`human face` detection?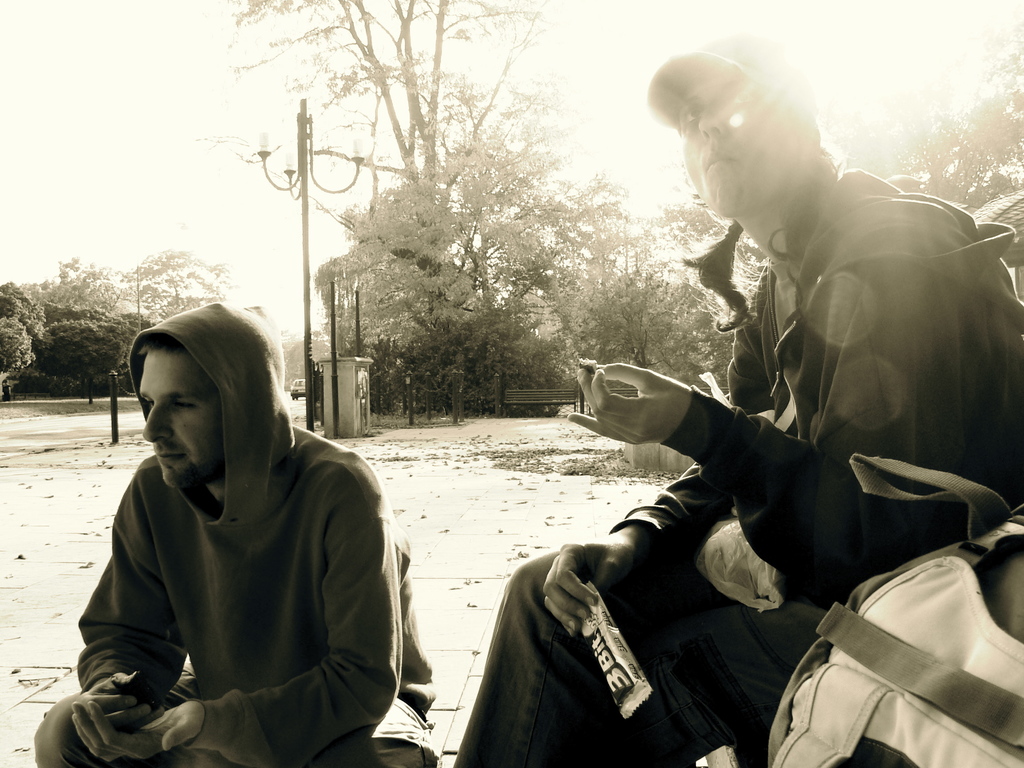
[x1=684, y1=81, x2=776, y2=211]
